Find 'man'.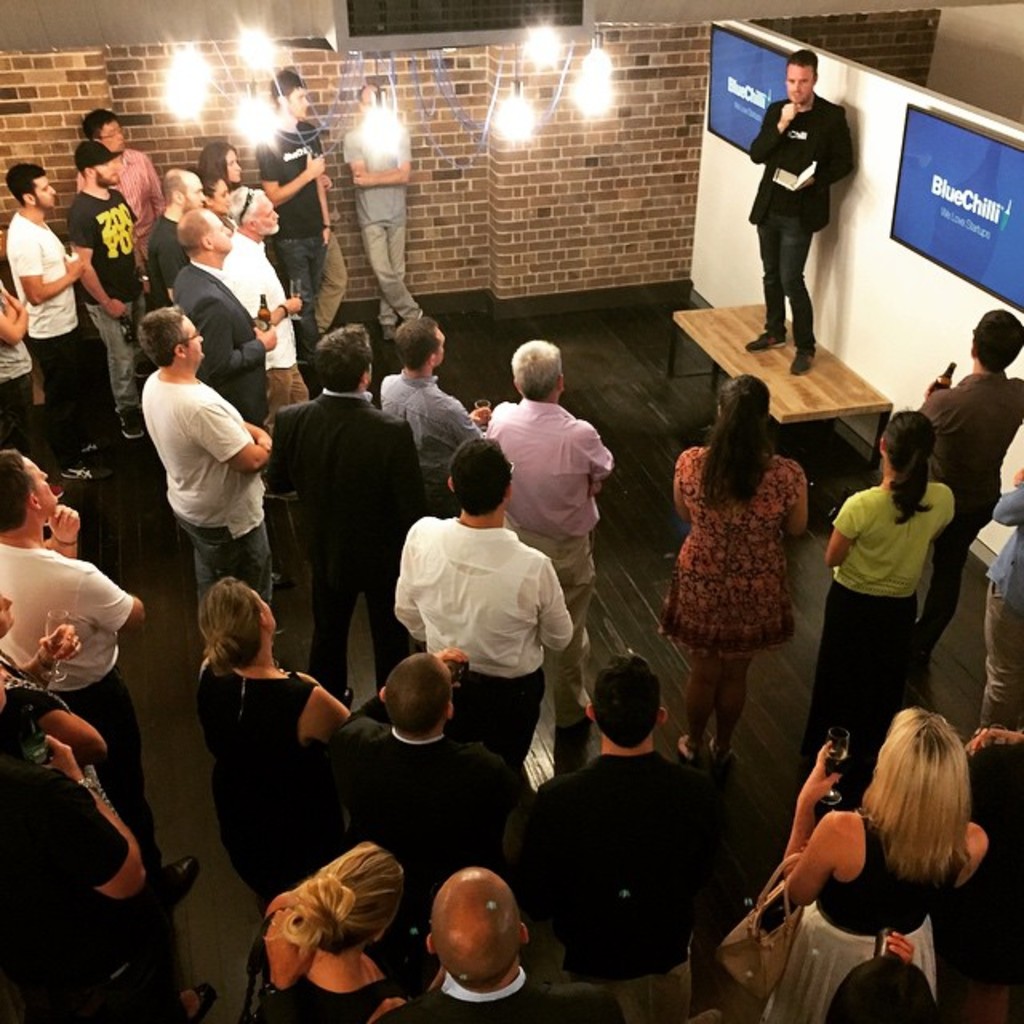
rect(341, 78, 426, 333).
